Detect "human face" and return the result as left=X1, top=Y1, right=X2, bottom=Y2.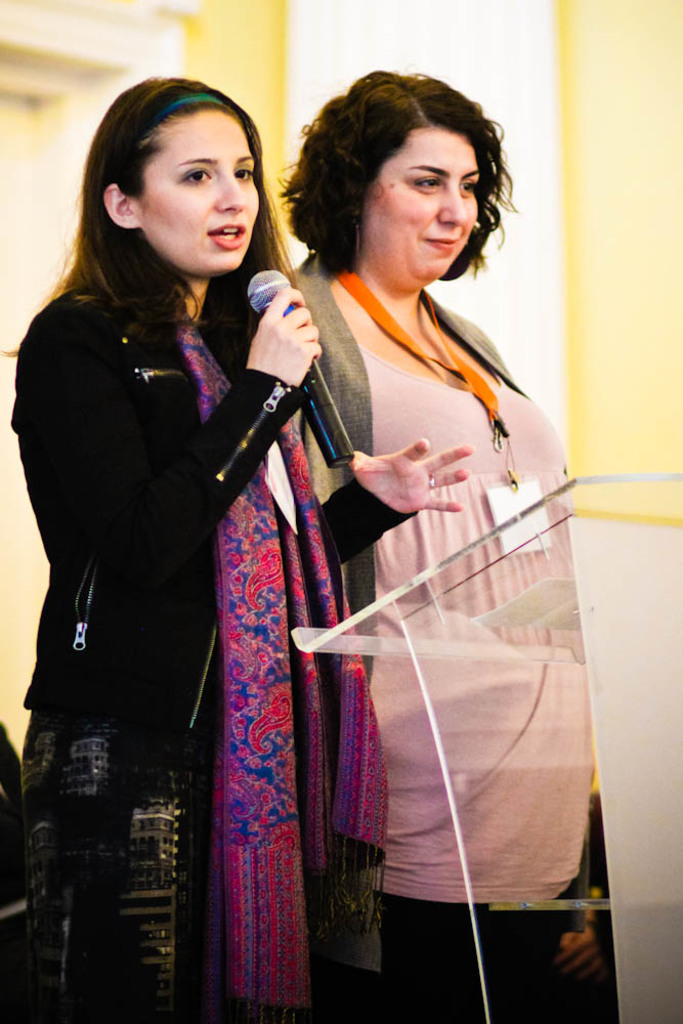
left=359, top=129, right=476, bottom=278.
